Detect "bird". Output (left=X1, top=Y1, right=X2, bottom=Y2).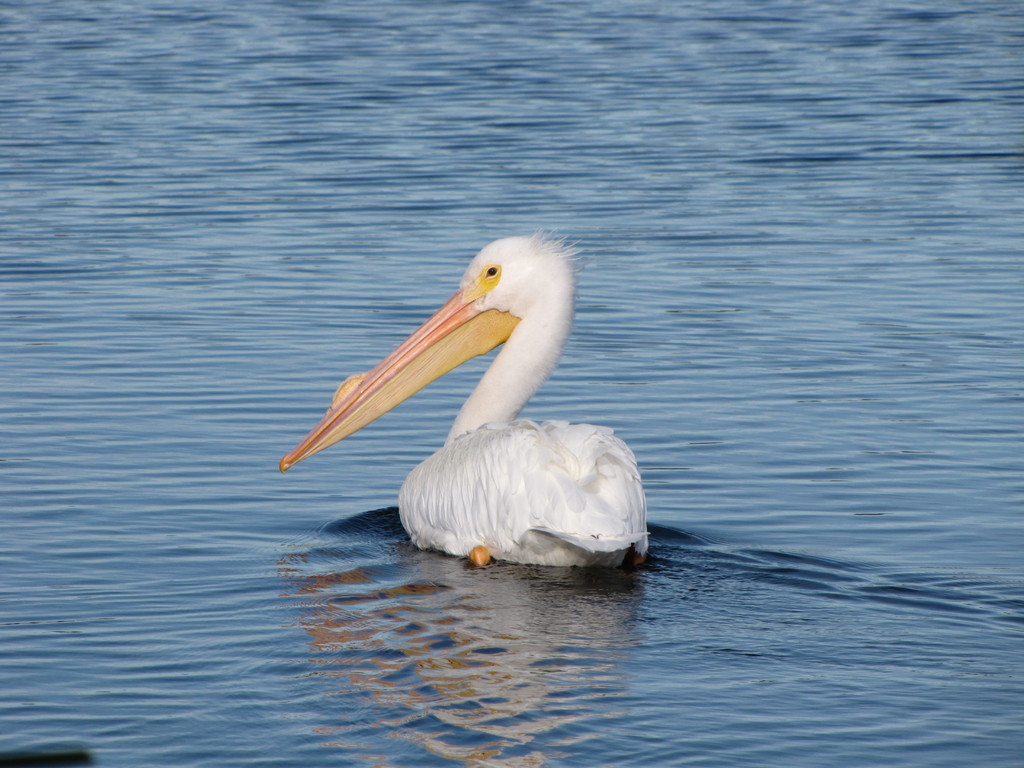
(left=278, top=250, right=620, bottom=520).
